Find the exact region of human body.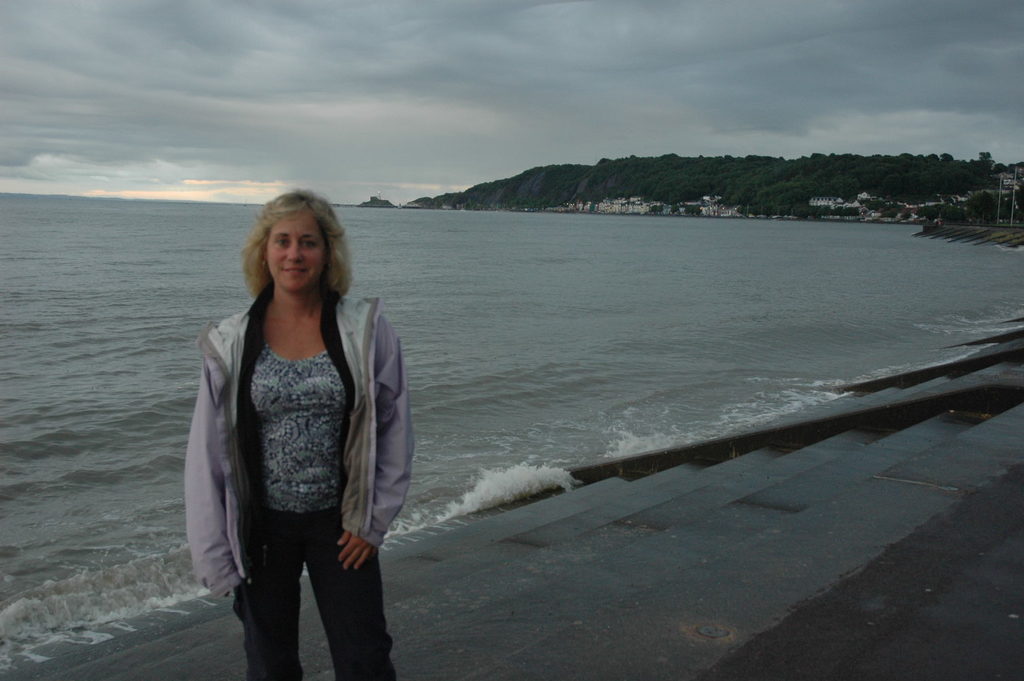
Exact region: 182:187:415:680.
